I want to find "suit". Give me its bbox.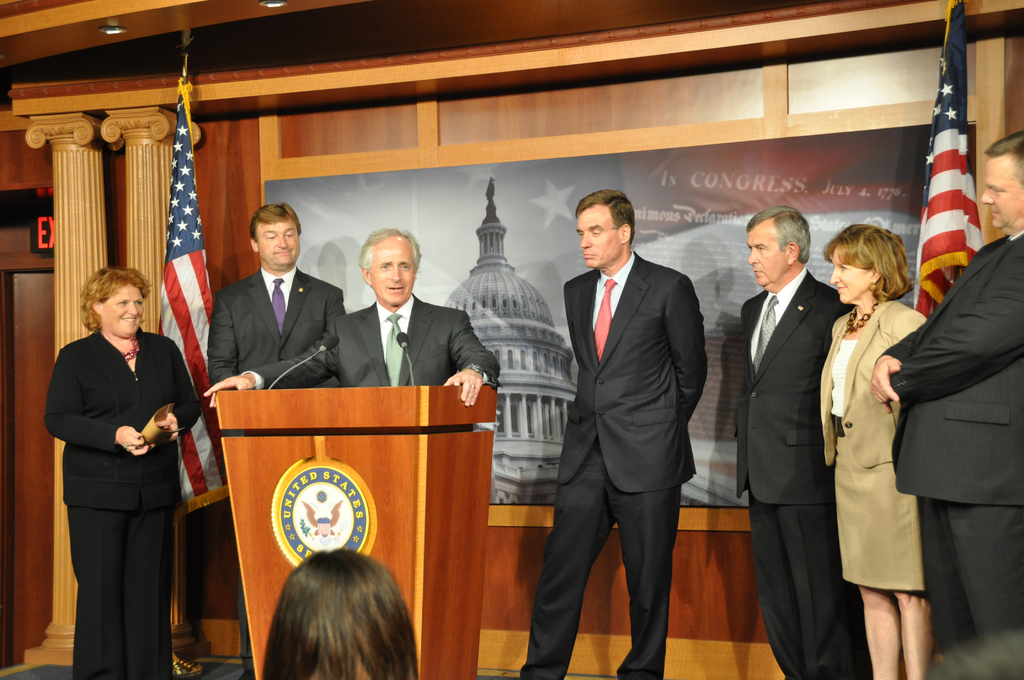
(left=731, top=264, right=858, bottom=679).
